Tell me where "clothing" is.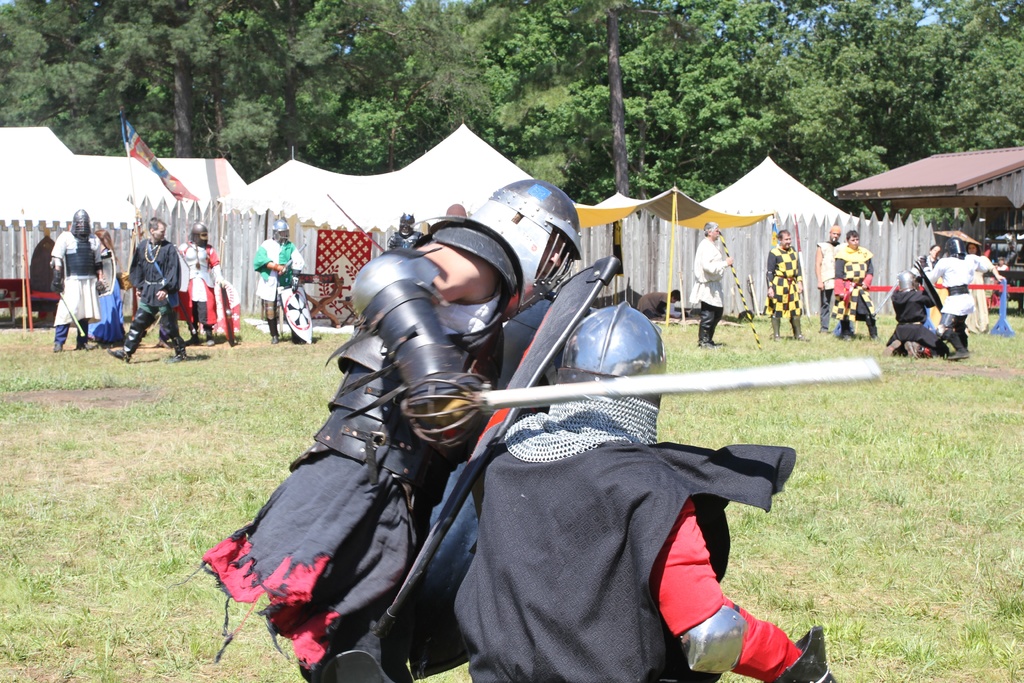
"clothing" is at 253:235:305:318.
